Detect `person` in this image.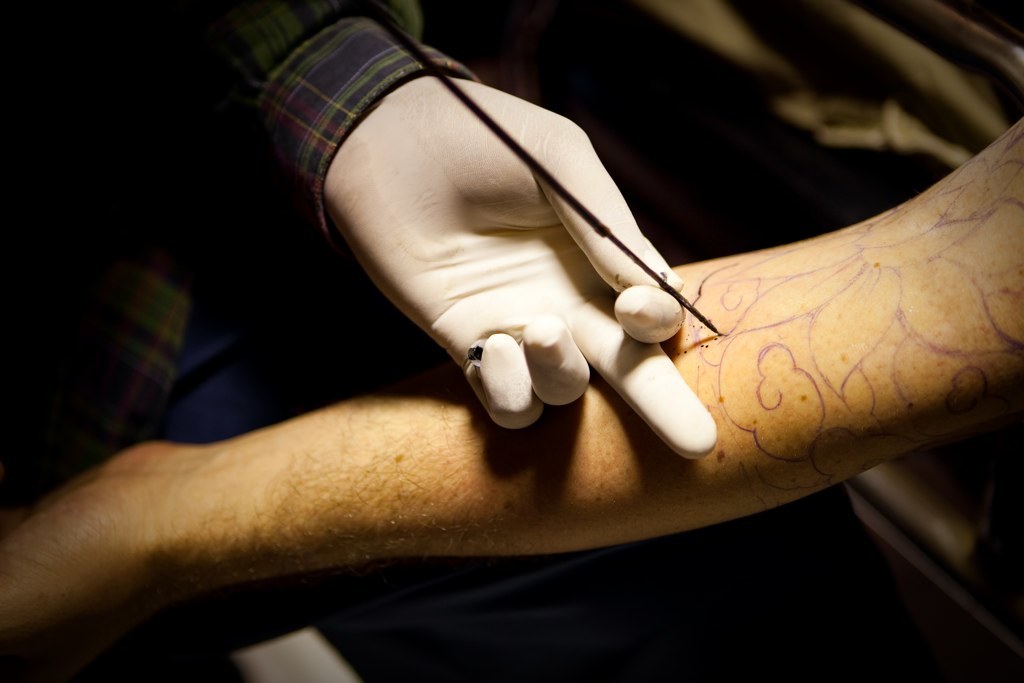
Detection: (0,112,1023,682).
